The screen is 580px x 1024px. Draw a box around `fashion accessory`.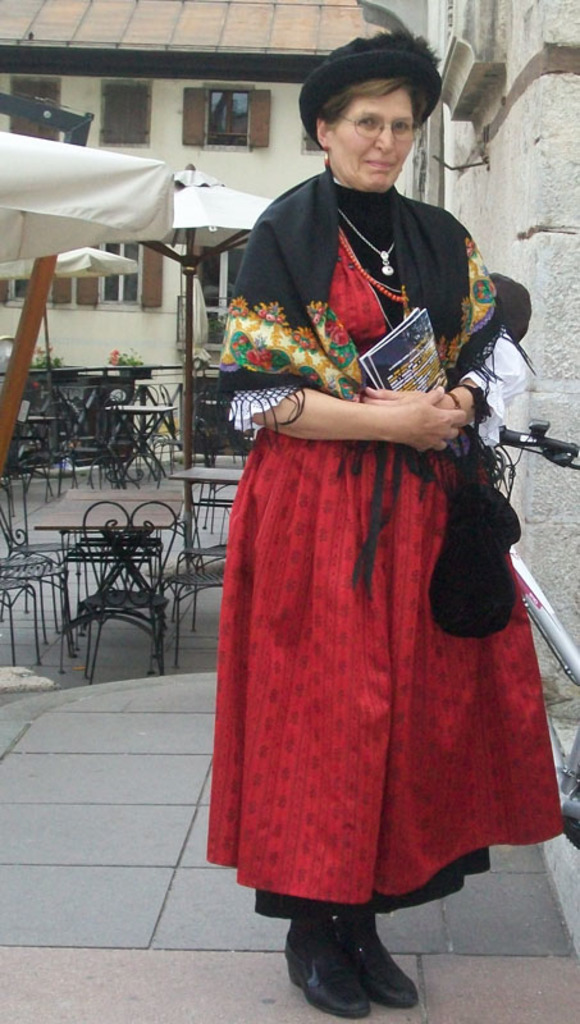
341,227,411,332.
